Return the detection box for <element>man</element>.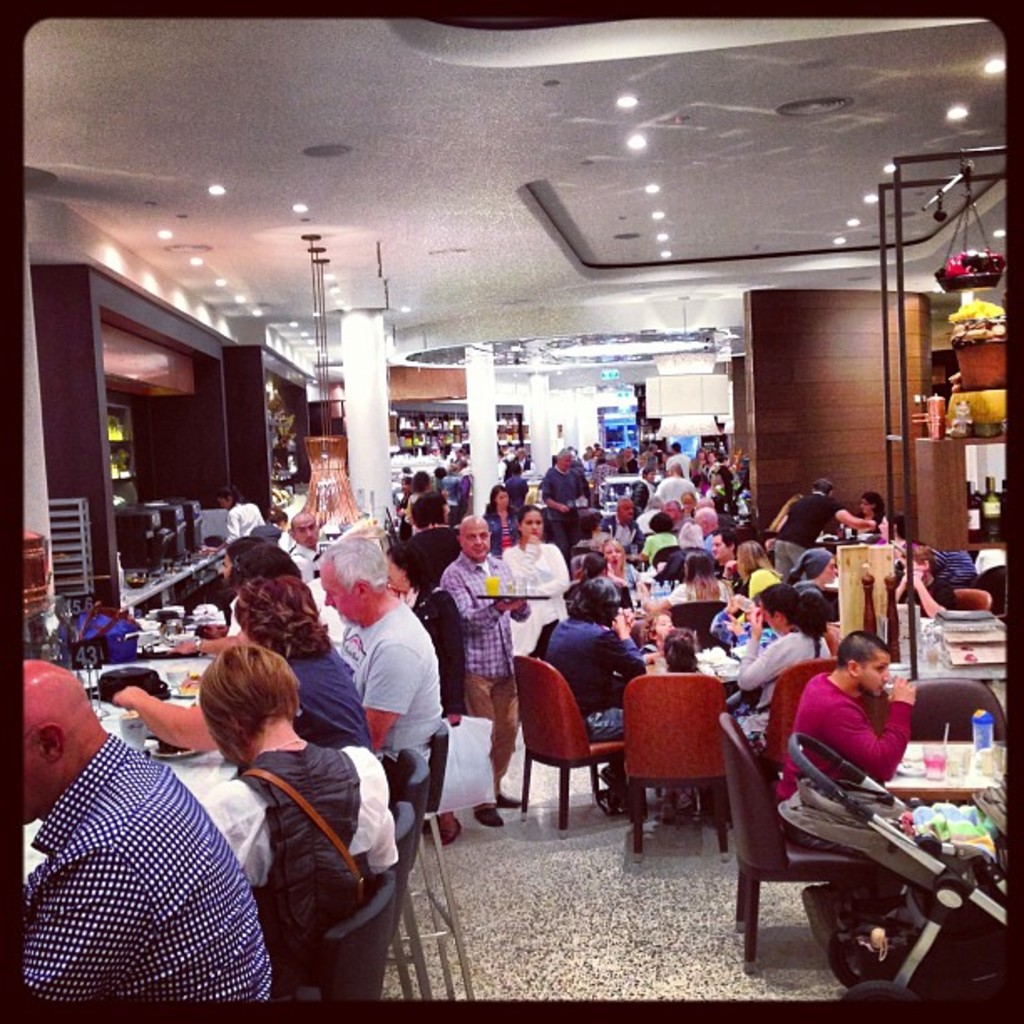
775 626 920 962.
